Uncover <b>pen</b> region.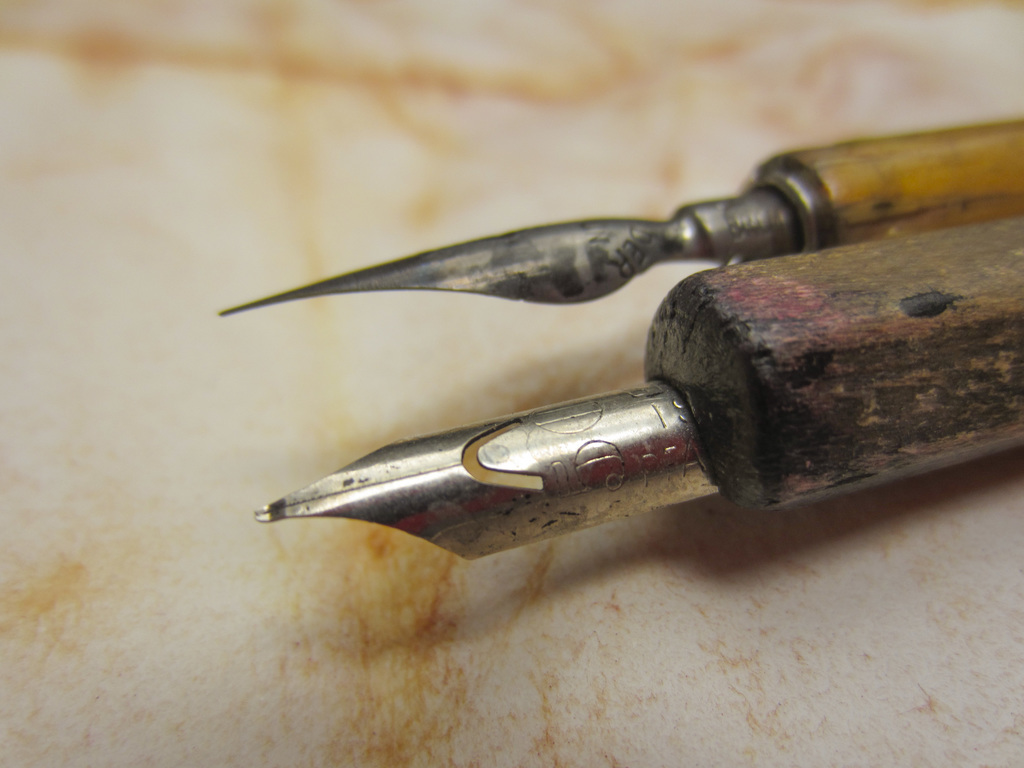
Uncovered: <bbox>212, 116, 1023, 315</bbox>.
